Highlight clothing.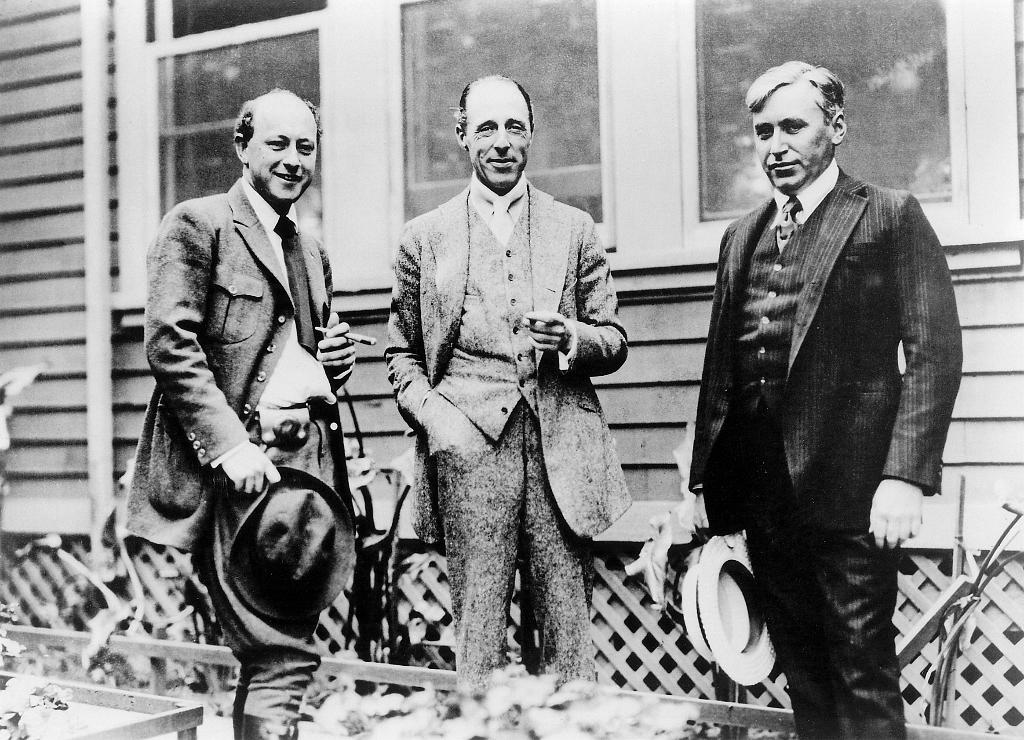
Highlighted region: region(376, 121, 627, 688).
